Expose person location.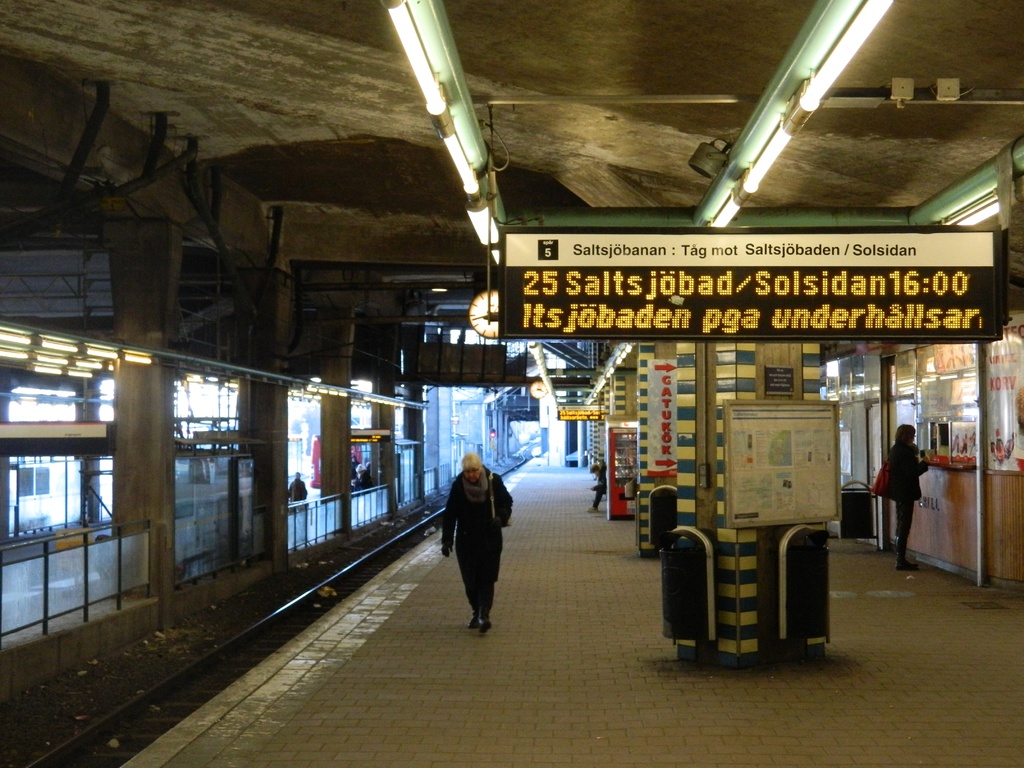
Exposed at (883, 426, 929, 576).
